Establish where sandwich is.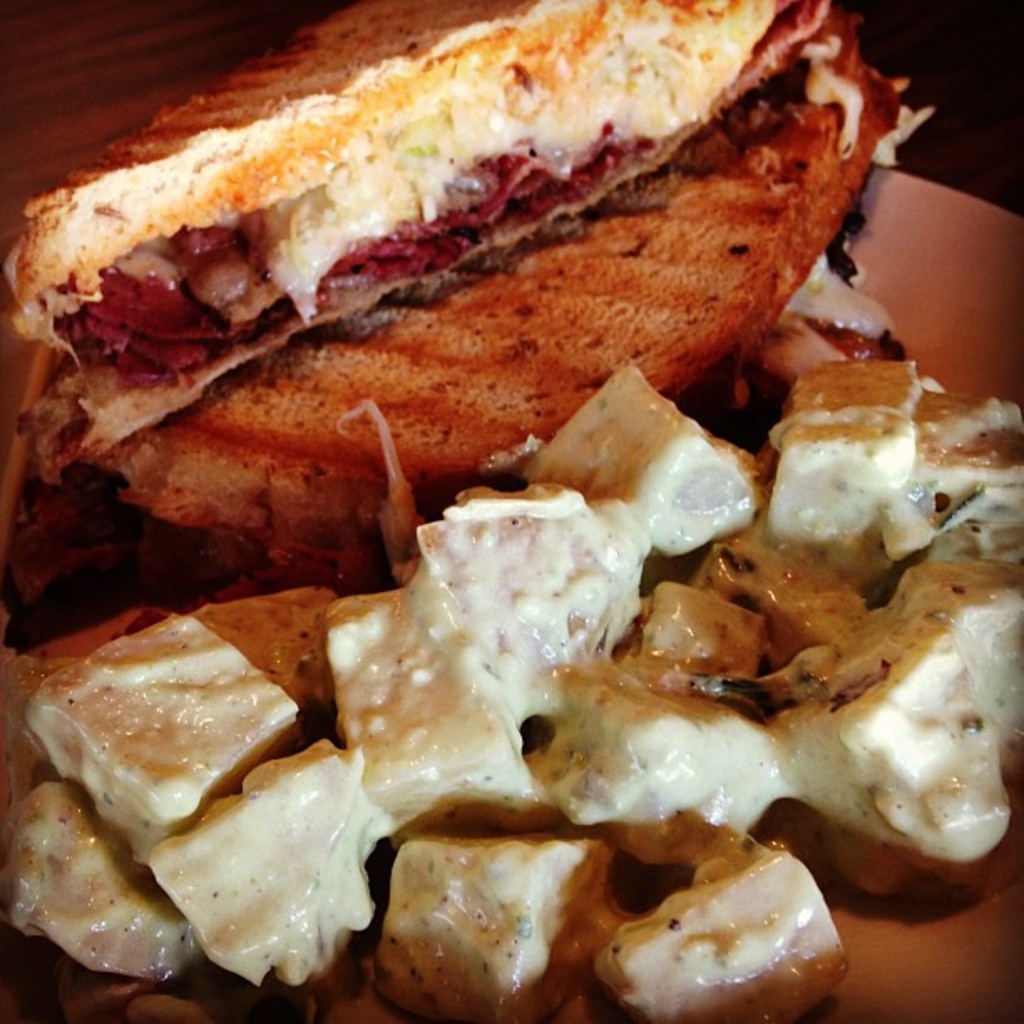
Established at [x1=0, y1=0, x2=947, y2=552].
